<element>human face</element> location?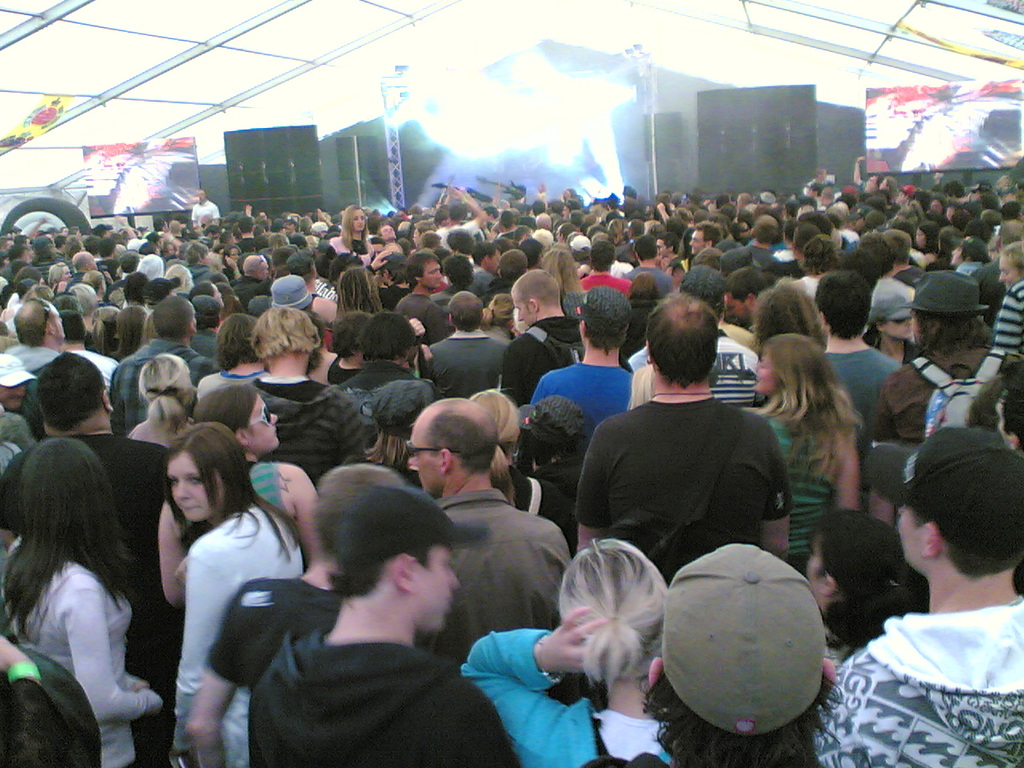
bbox=[882, 314, 920, 342]
